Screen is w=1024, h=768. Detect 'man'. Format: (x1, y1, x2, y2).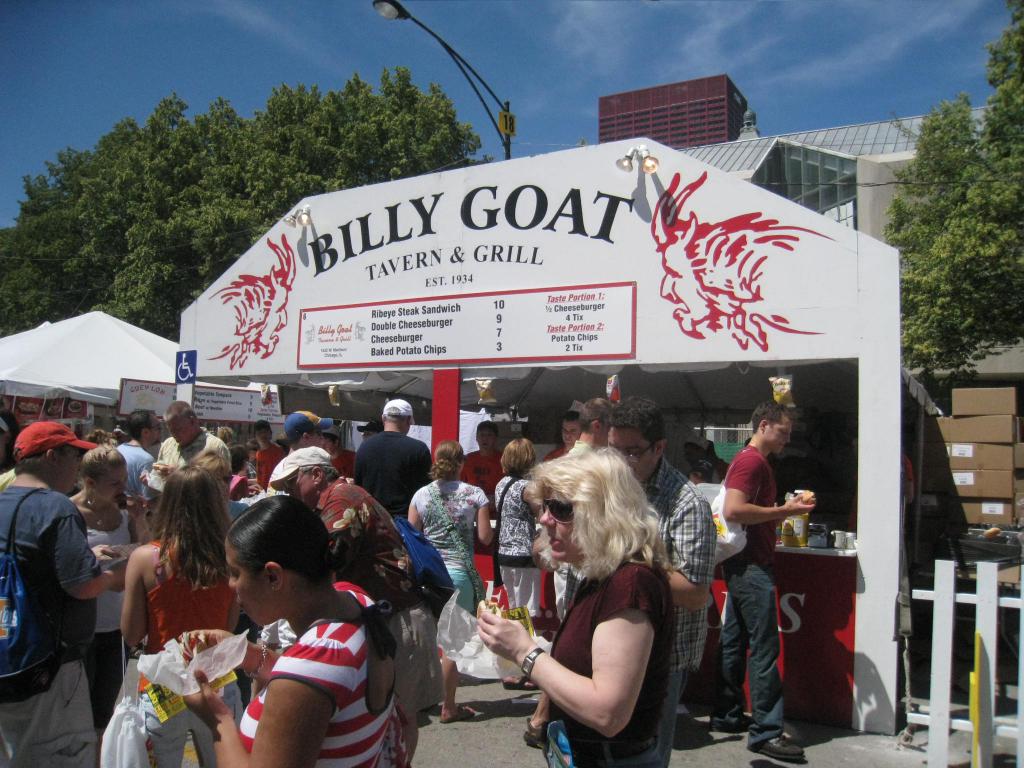
(263, 395, 321, 465).
